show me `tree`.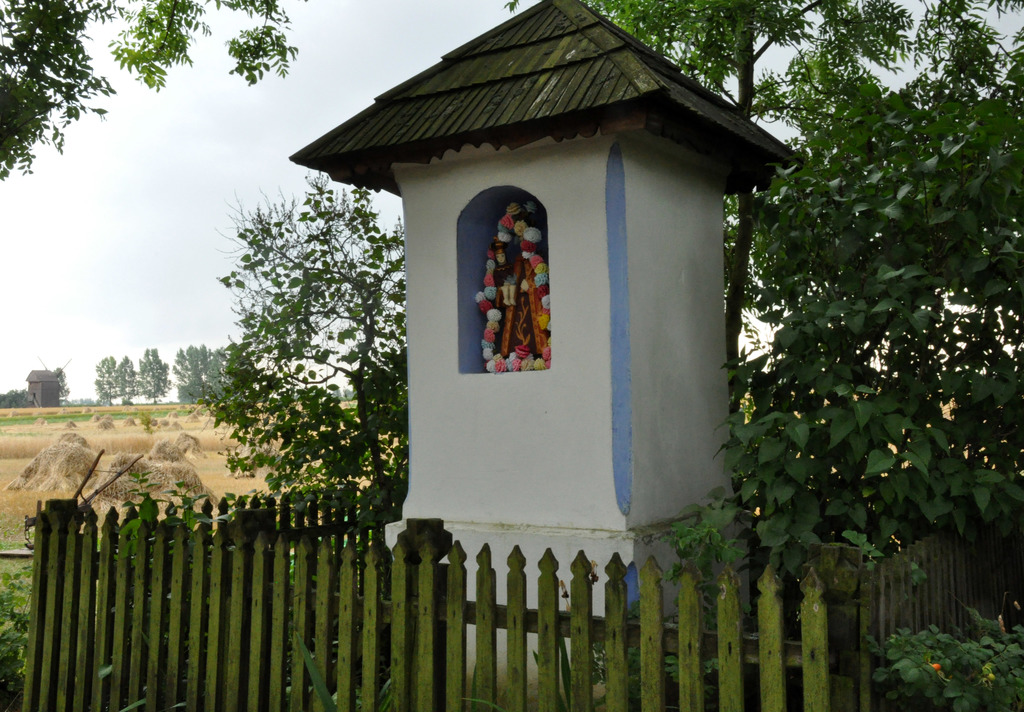
`tree` is here: (499,0,1023,417).
